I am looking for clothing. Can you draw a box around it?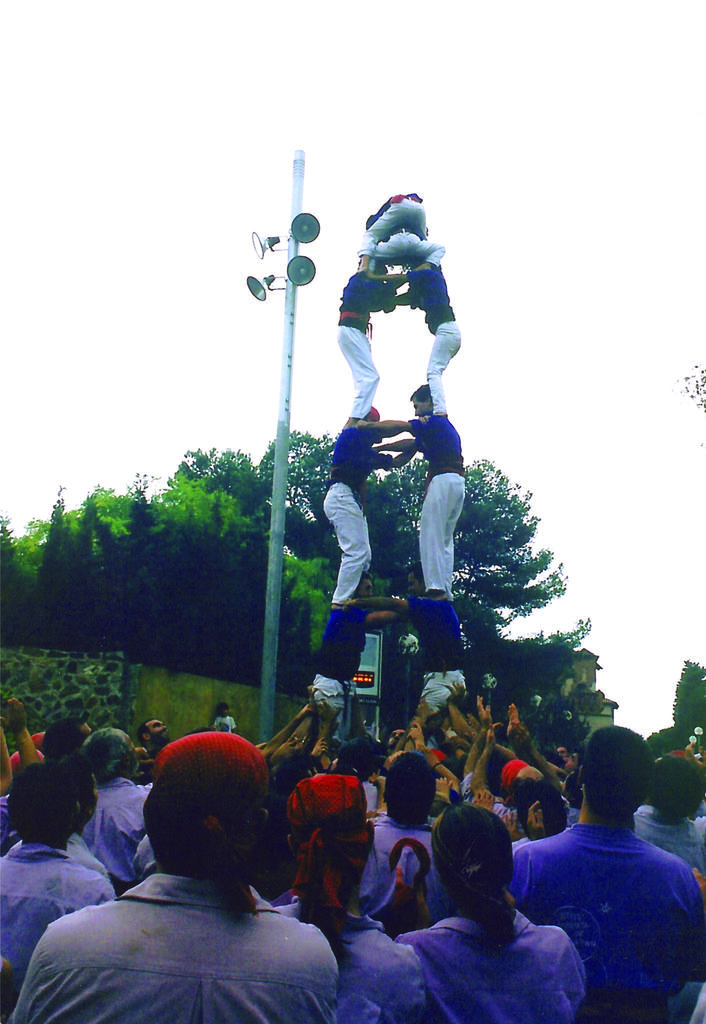
Sure, the bounding box is box(320, 424, 392, 608).
